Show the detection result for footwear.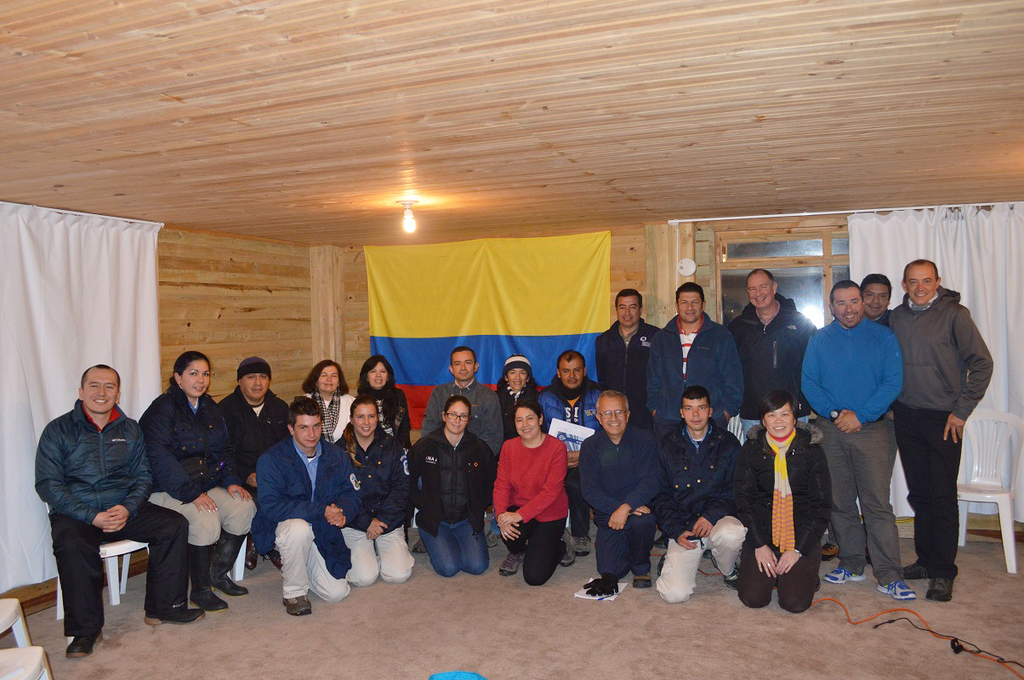
<bbox>725, 562, 743, 591</bbox>.
